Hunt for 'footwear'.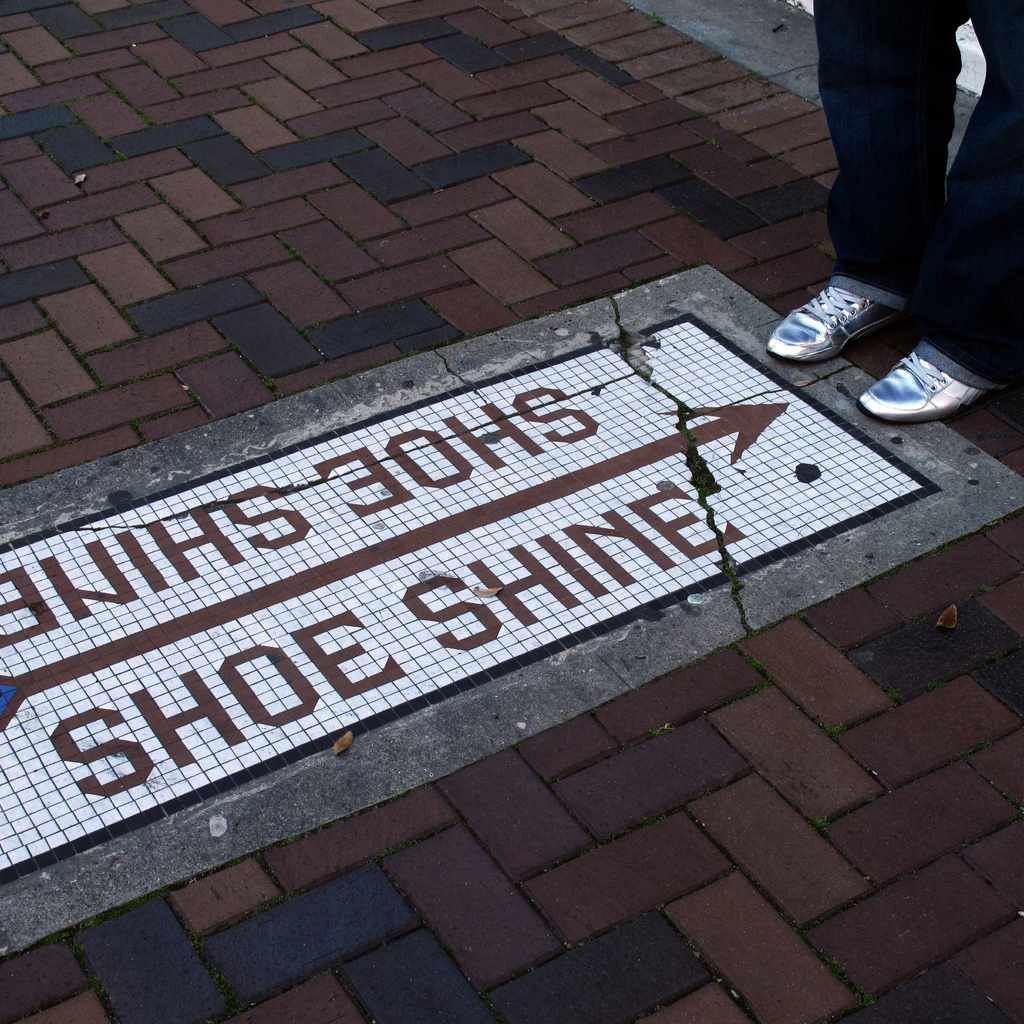
Hunted down at box=[764, 287, 906, 363].
